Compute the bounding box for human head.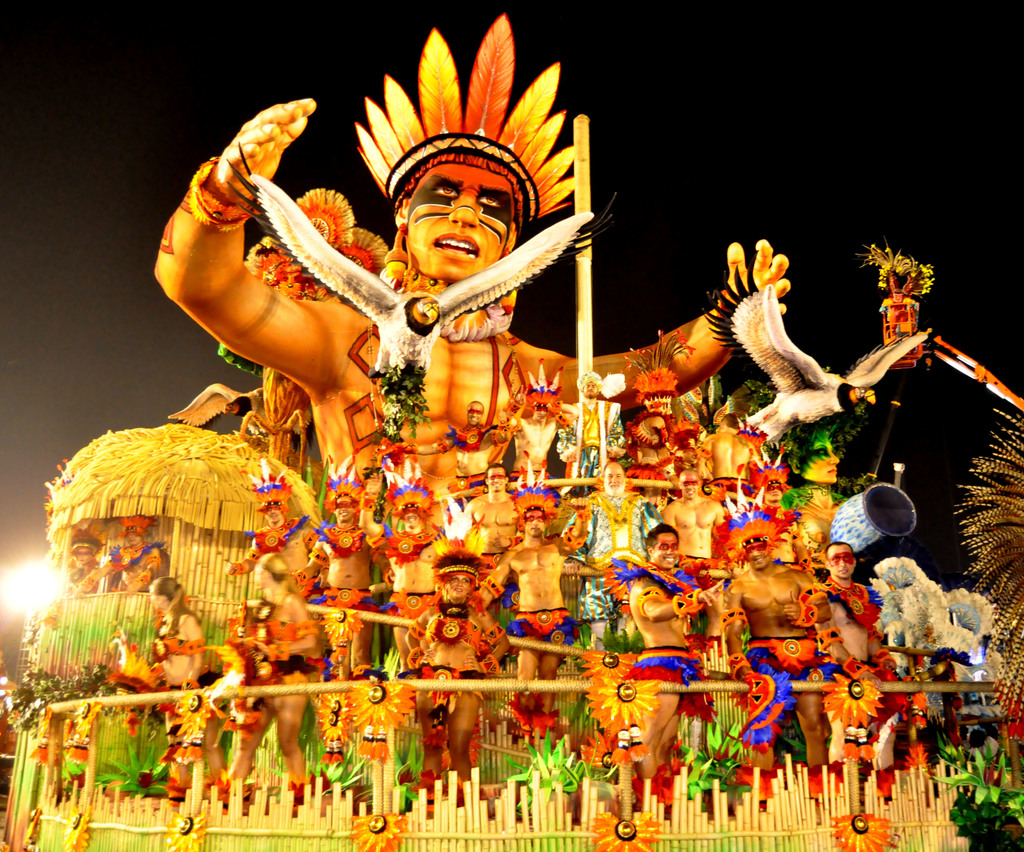
l=68, t=542, r=94, b=564.
